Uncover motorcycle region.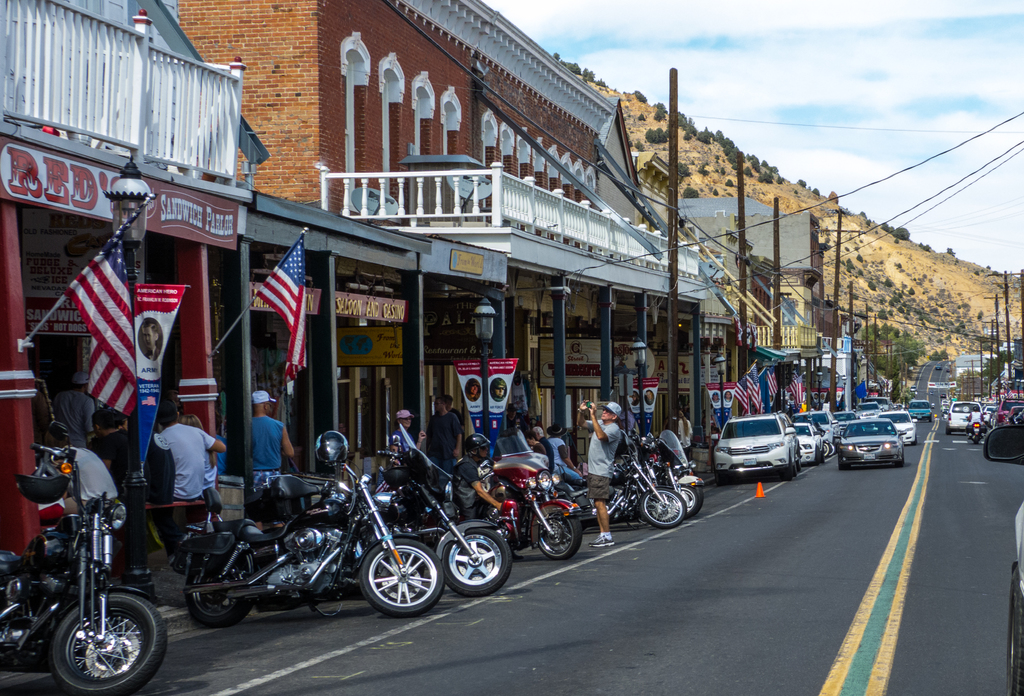
Uncovered: detection(485, 432, 585, 565).
